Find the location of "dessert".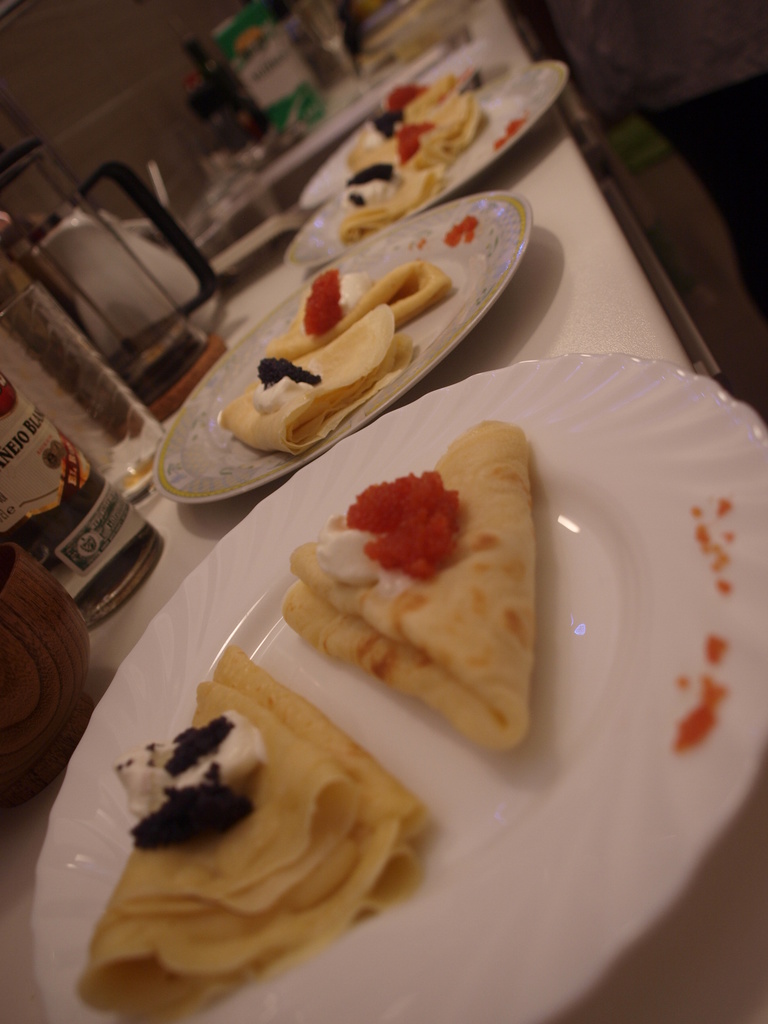
Location: locate(67, 657, 434, 1020).
